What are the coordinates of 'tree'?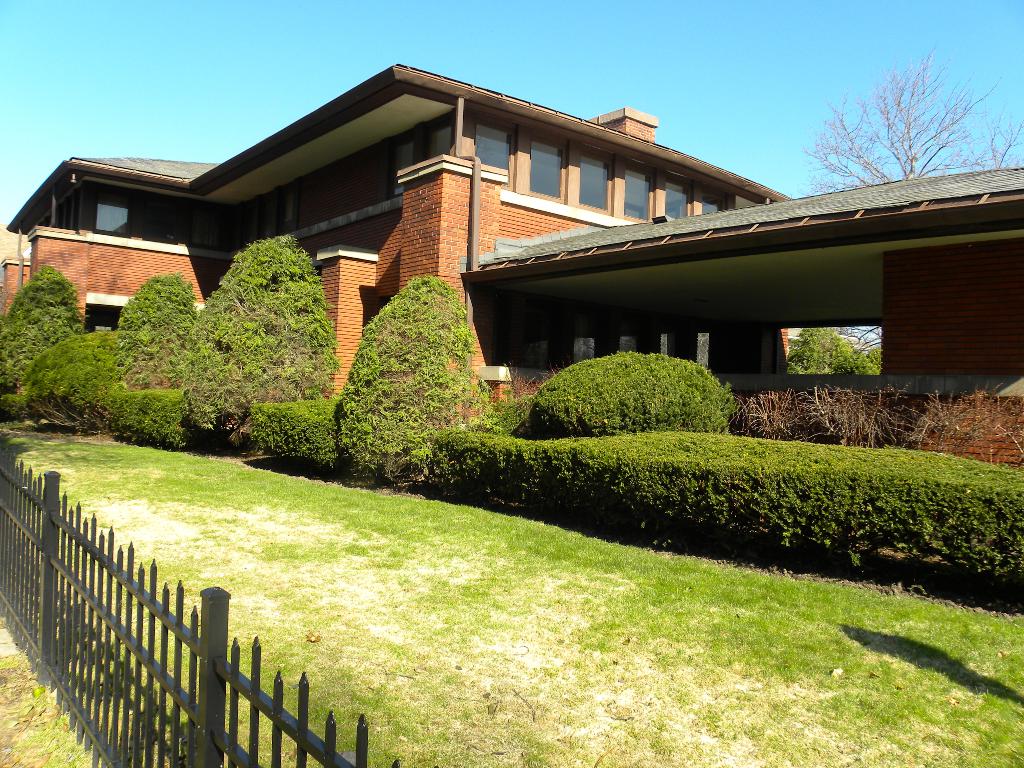
select_region(805, 61, 1018, 185).
